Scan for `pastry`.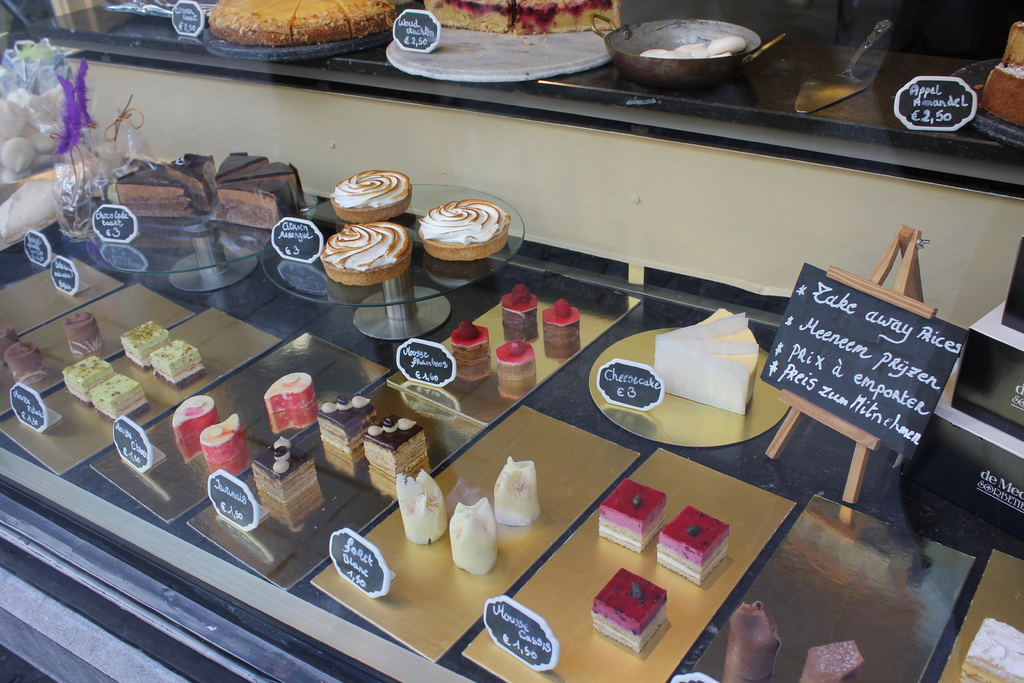
Scan result: [left=175, top=150, right=219, bottom=202].
